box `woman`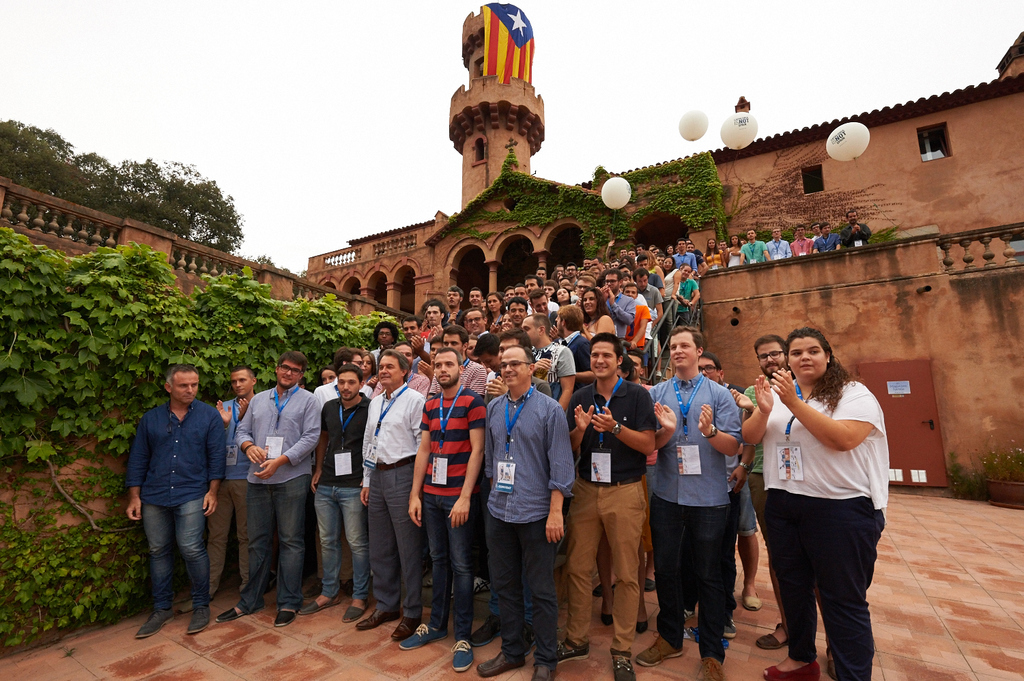
364, 351, 380, 393
